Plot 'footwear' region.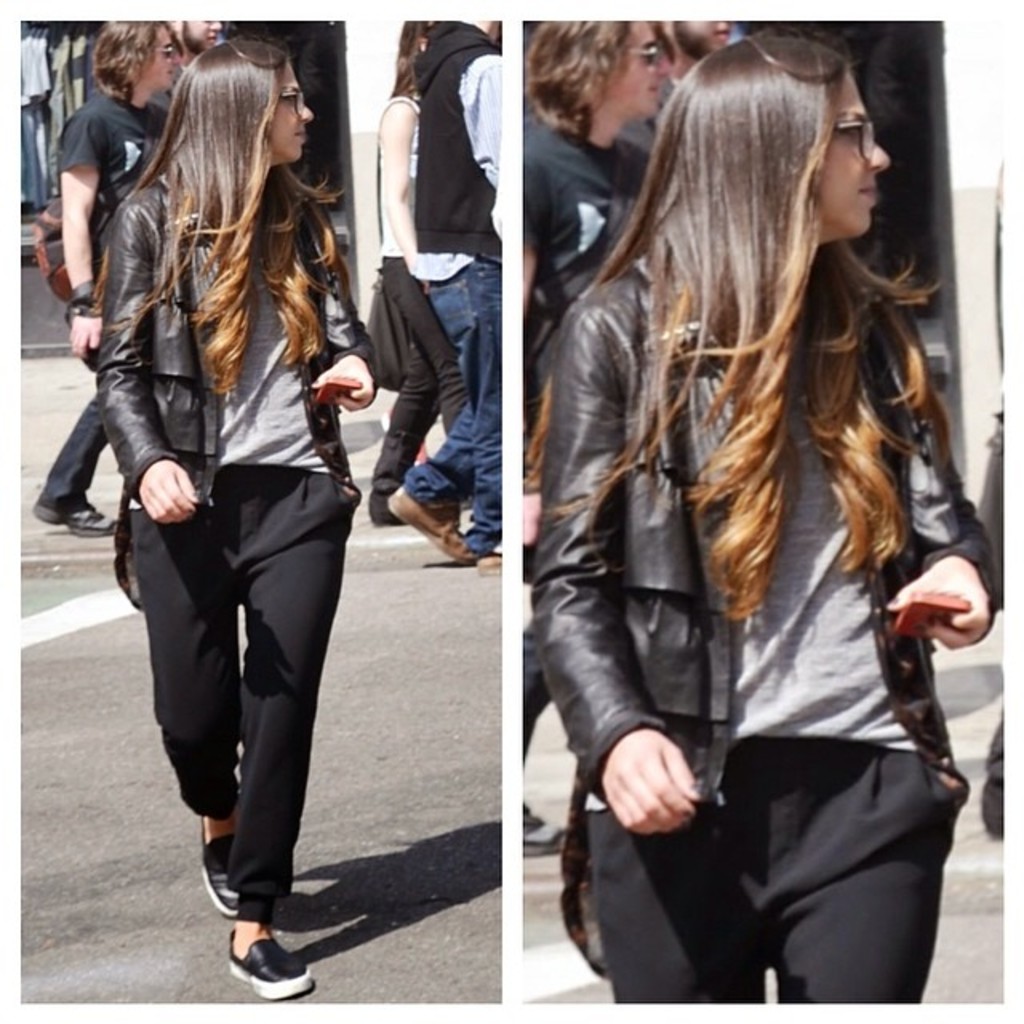
Plotted at BBox(200, 814, 240, 912).
